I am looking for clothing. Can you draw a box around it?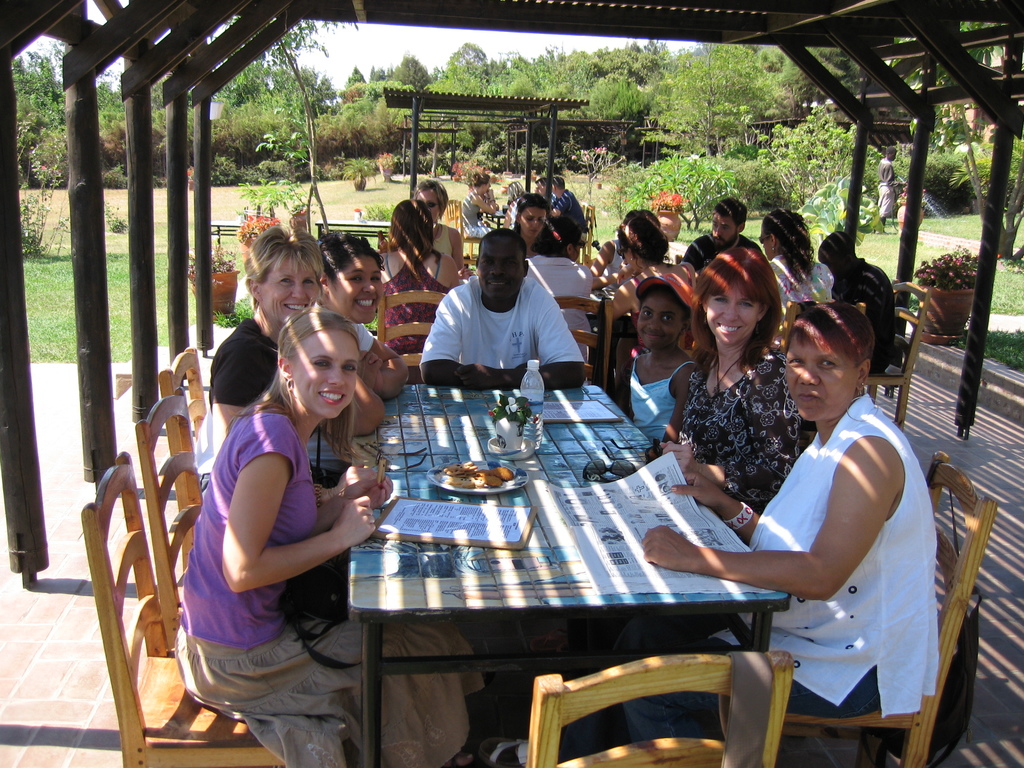
Sure, the bounding box is rect(632, 349, 701, 442).
